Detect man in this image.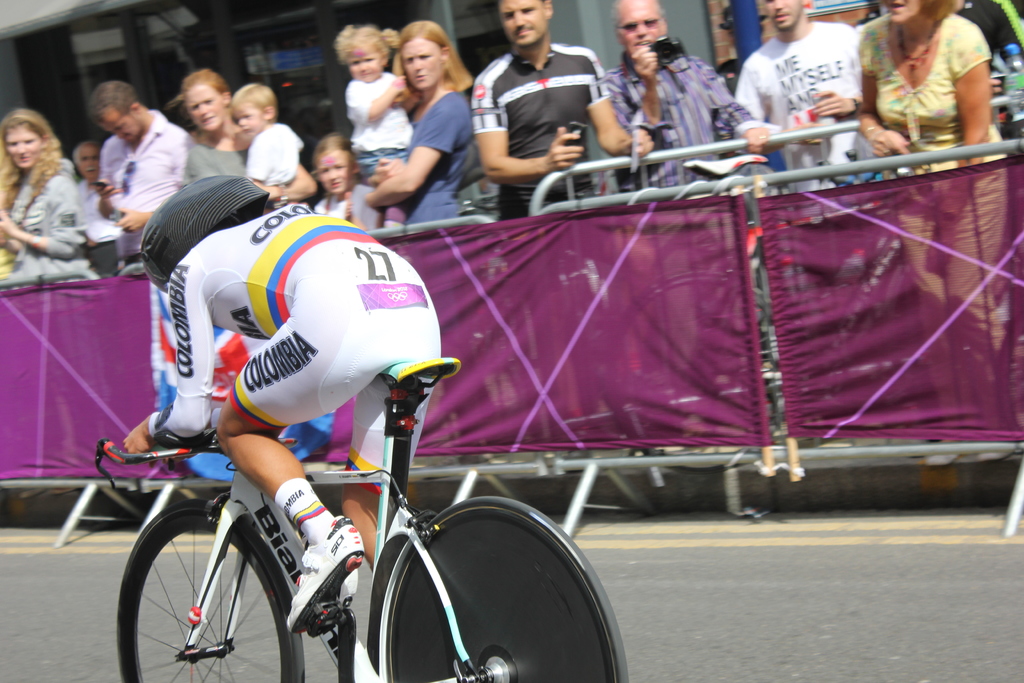
Detection: region(600, 0, 771, 194).
